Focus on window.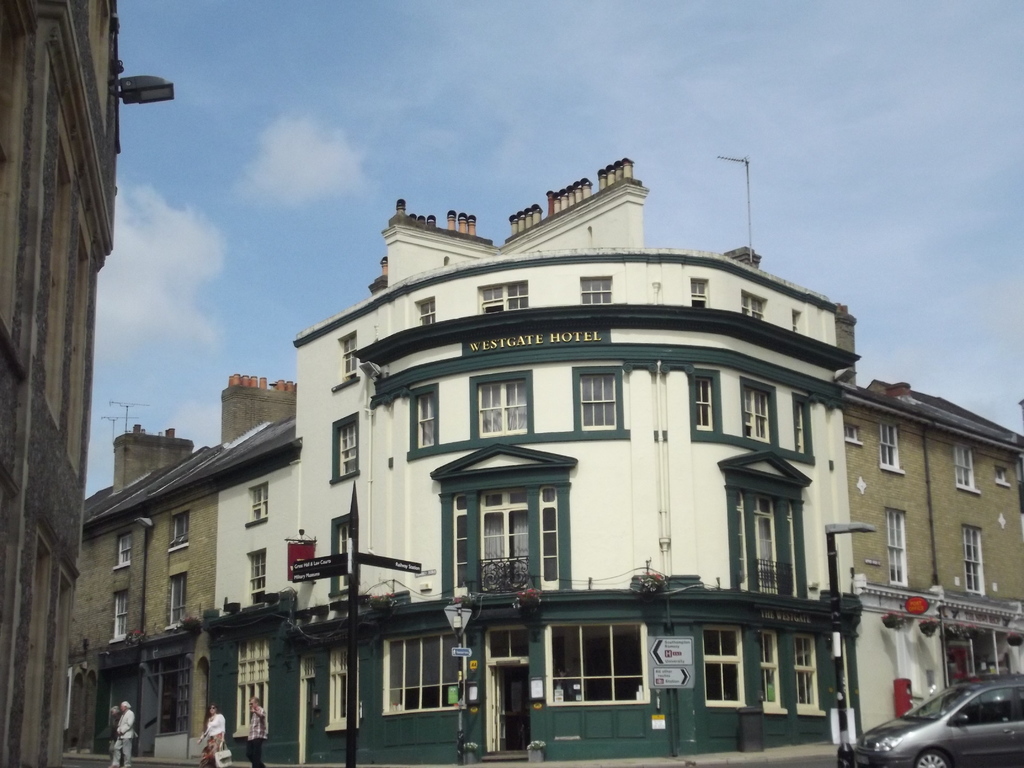
Focused at detection(747, 491, 772, 515).
